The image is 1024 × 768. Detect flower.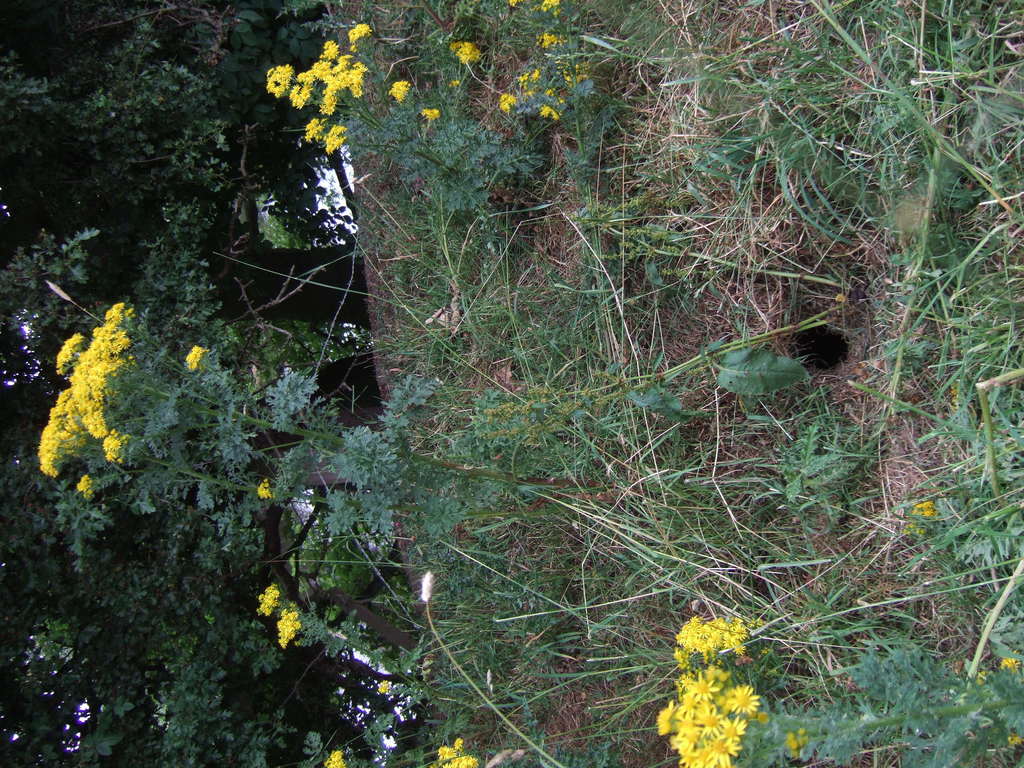
Detection: bbox(1000, 657, 1022, 673).
